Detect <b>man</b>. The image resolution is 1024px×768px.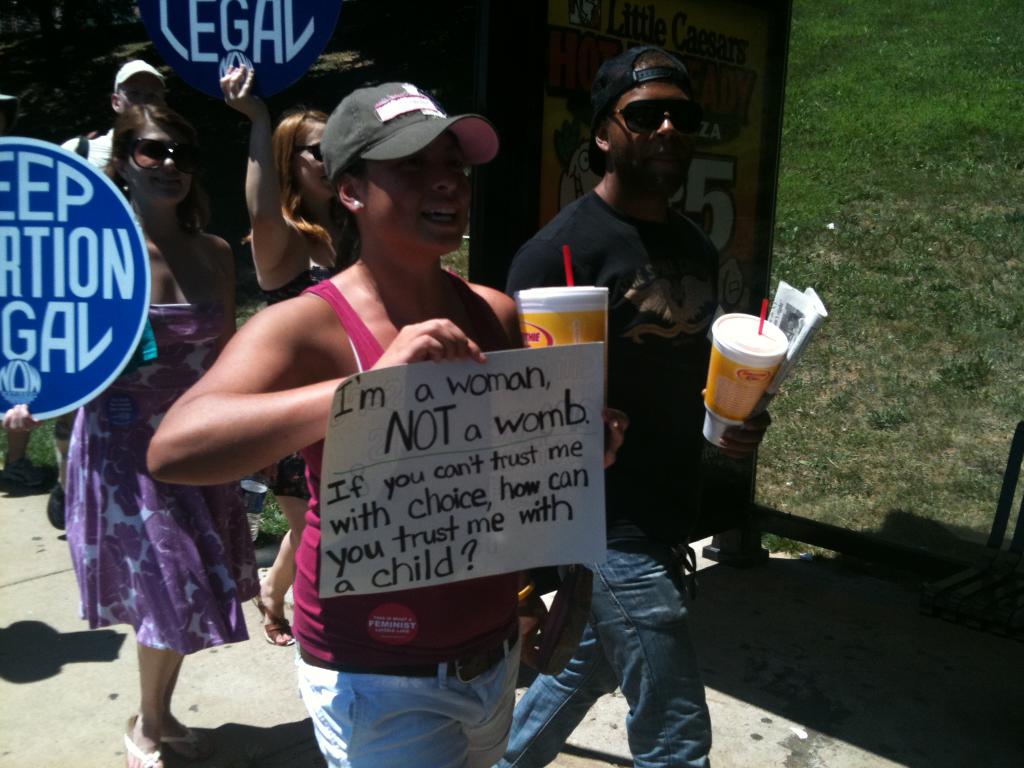
44:64:180:532.
